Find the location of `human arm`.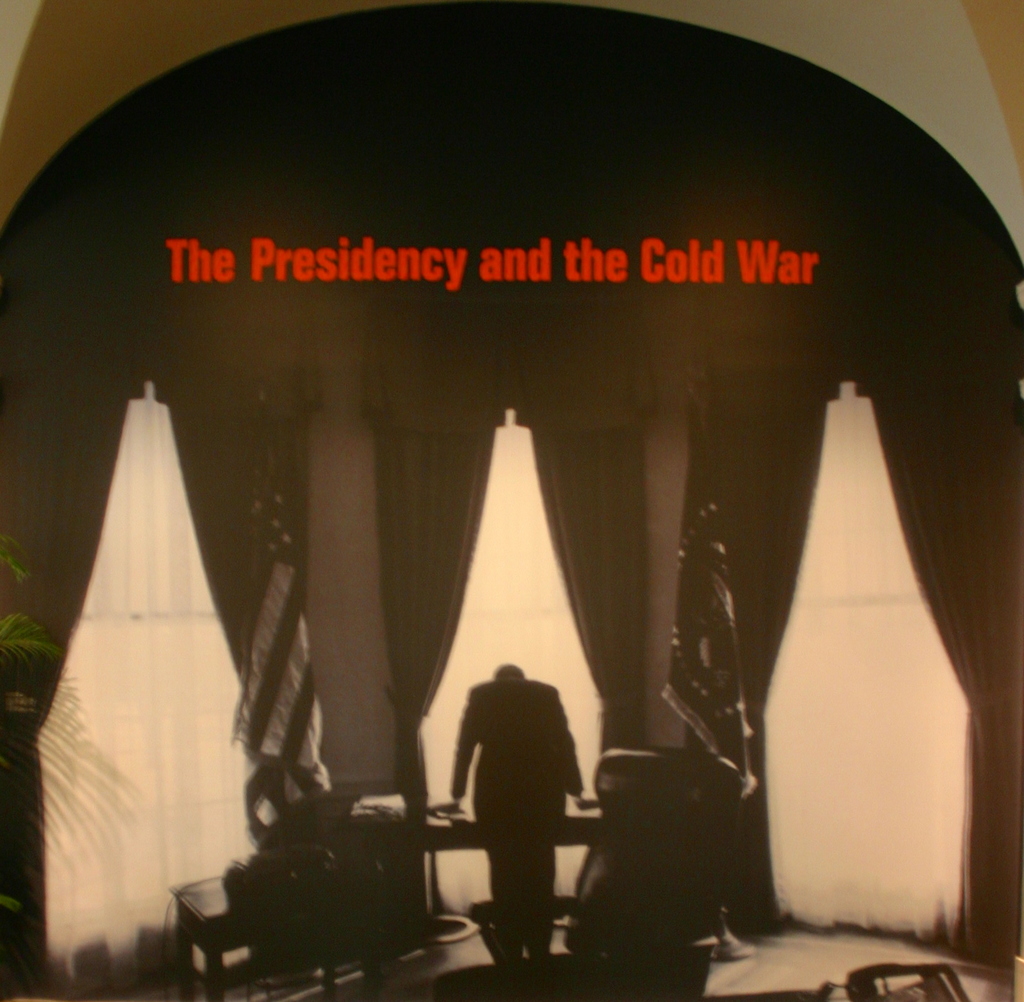
Location: l=431, t=689, r=477, b=810.
